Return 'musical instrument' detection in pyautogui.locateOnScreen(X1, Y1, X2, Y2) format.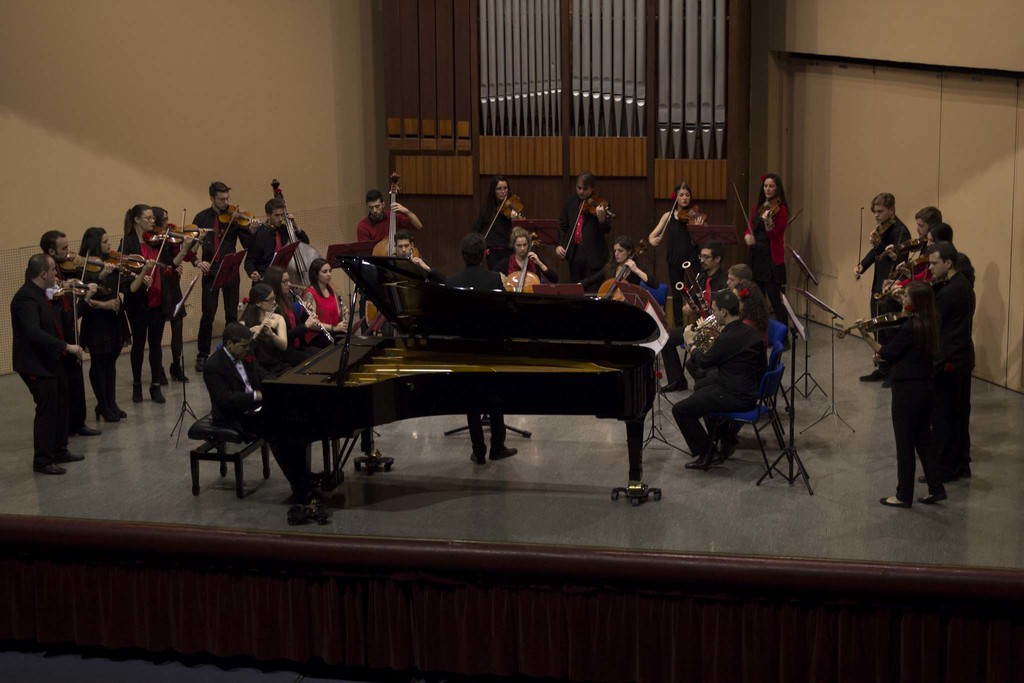
pyautogui.locateOnScreen(662, 183, 720, 252).
